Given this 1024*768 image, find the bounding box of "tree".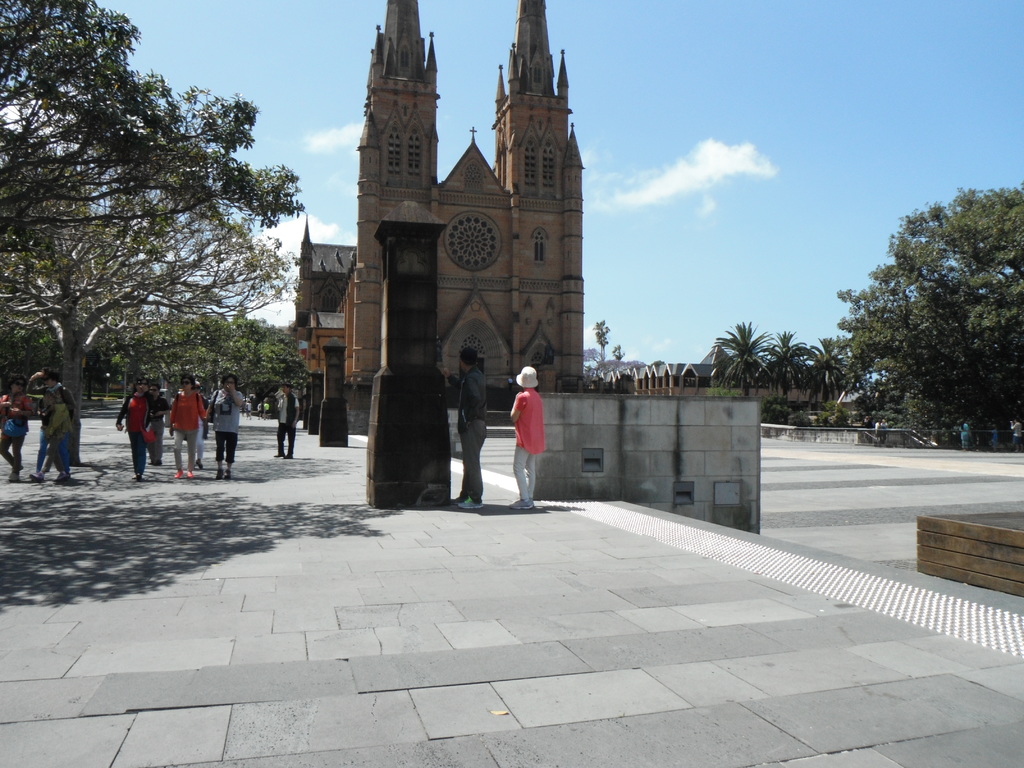
region(0, 294, 60, 386).
